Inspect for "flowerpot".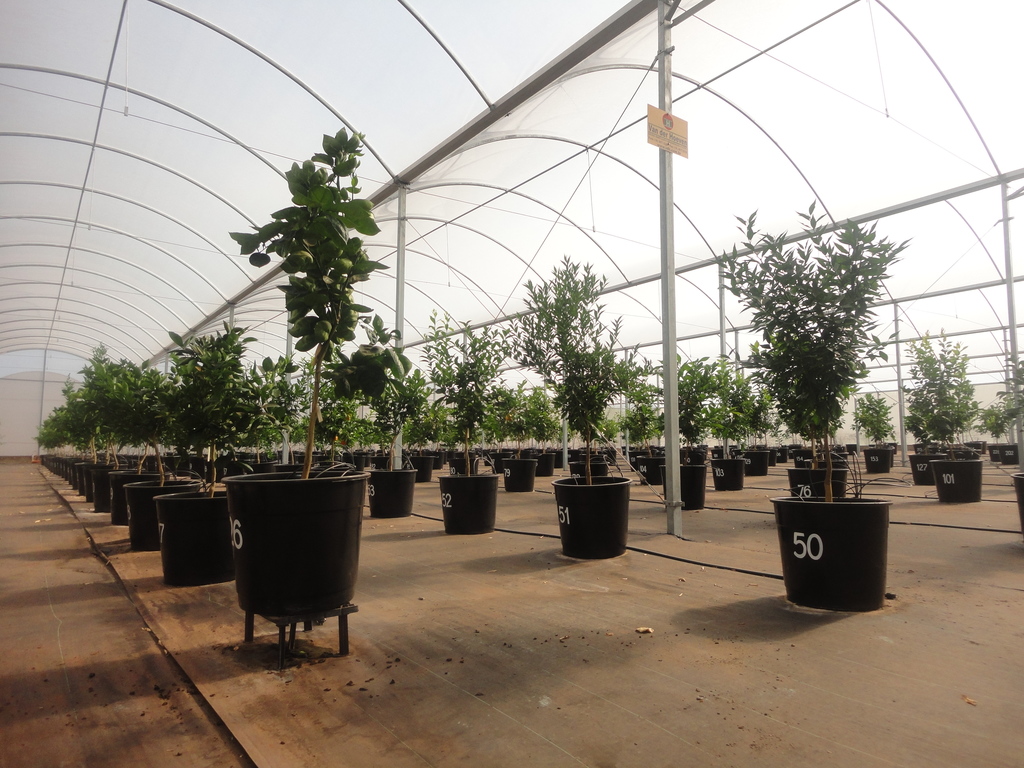
Inspection: <bbox>784, 465, 851, 500</bbox>.
